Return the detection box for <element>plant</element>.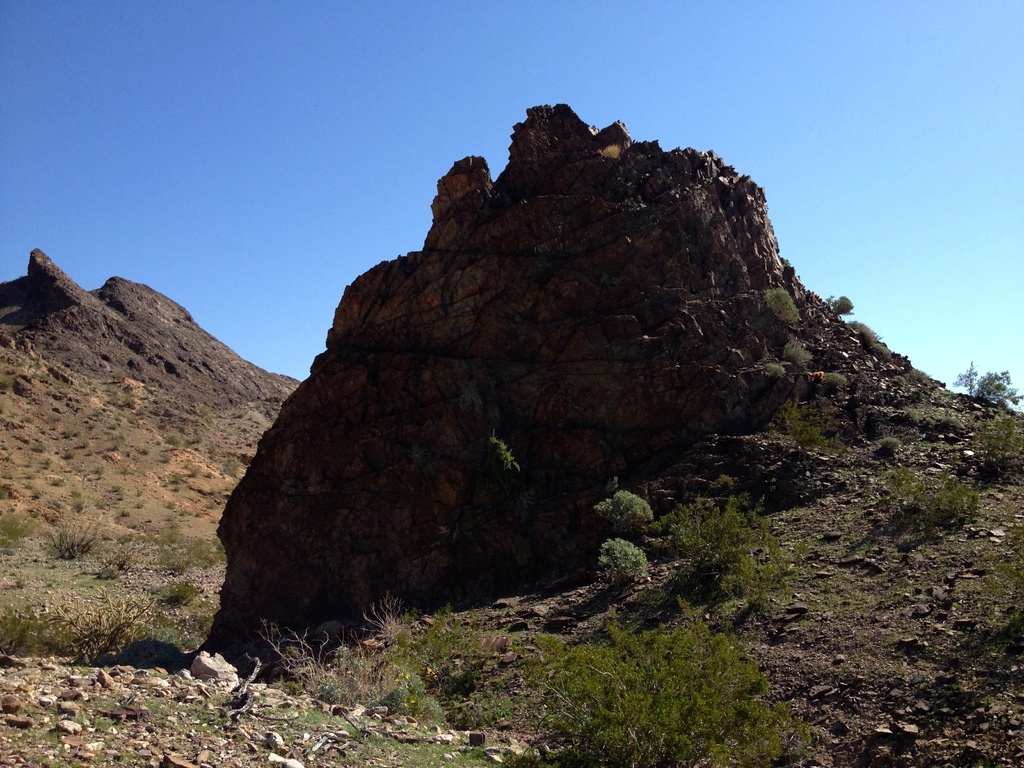
(163,428,184,447).
